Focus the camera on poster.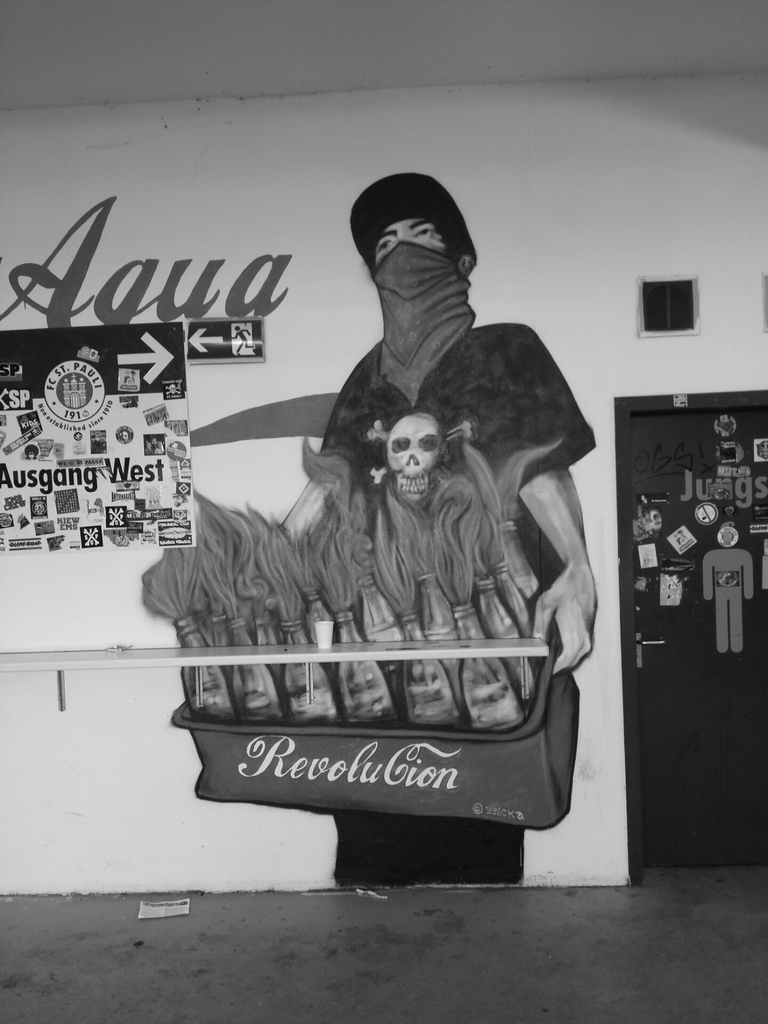
Focus region: box(0, 321, 198, 559).
